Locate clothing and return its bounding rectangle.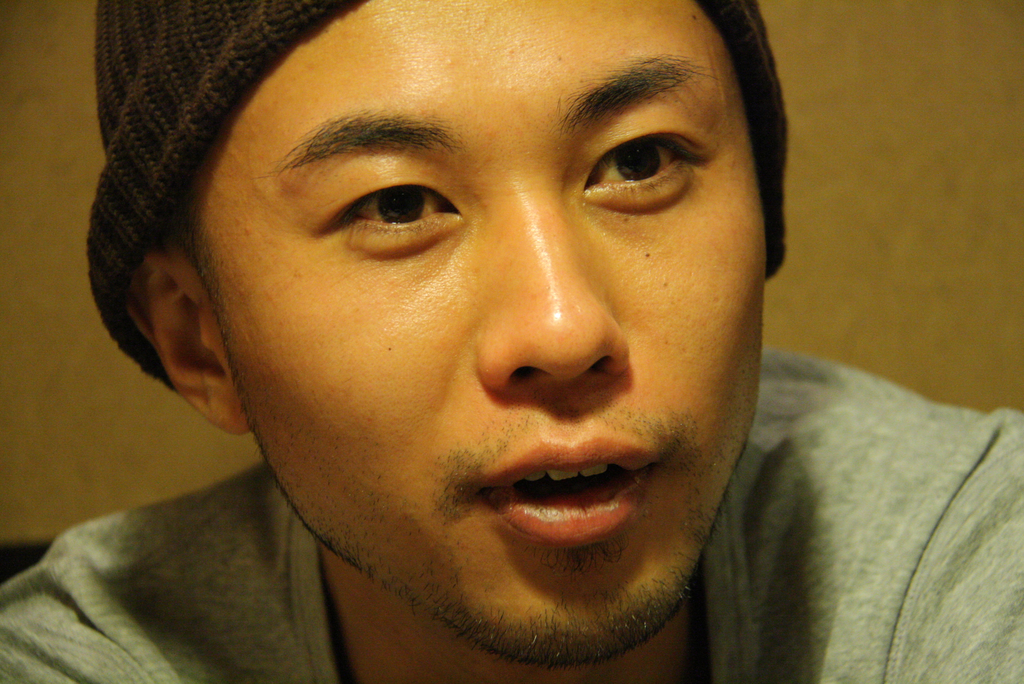
locate(0, 345, 1023, 683).
